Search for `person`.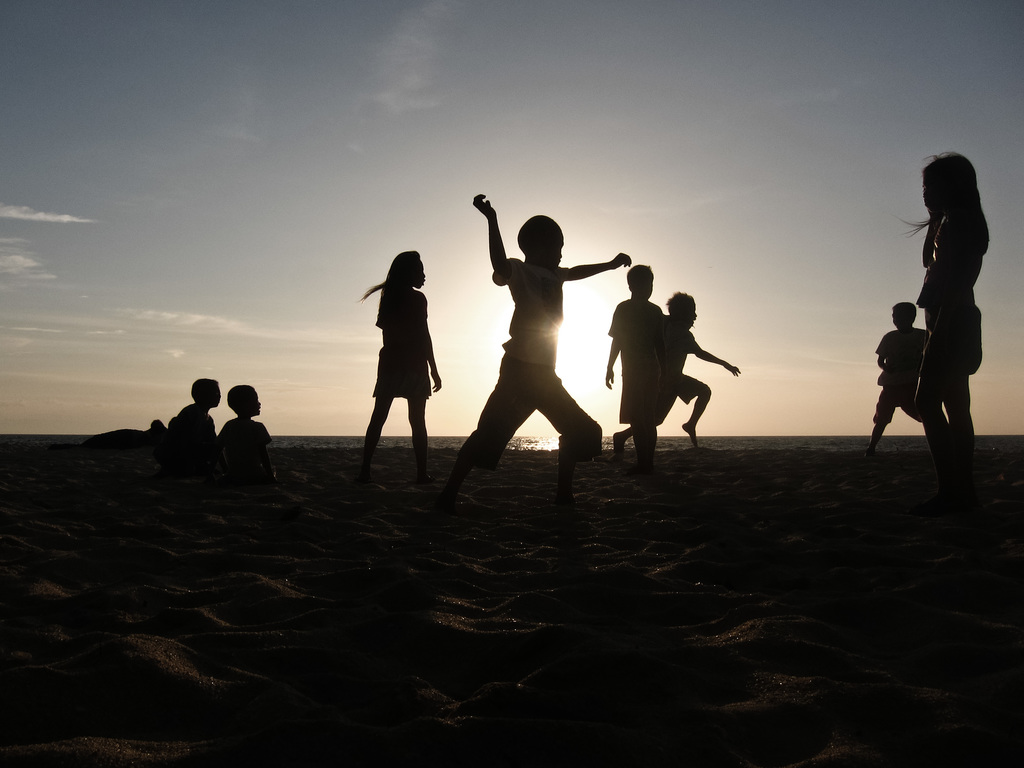
Found at l=897, t=148, r=993, b=474.
